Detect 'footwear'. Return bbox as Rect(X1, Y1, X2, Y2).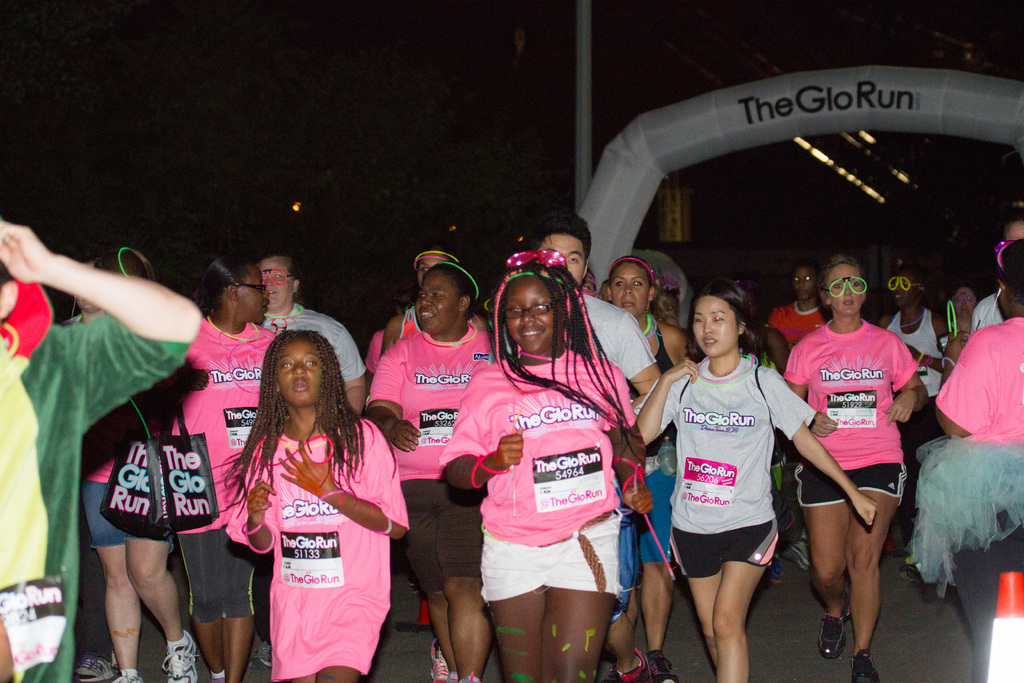
Rect(844, 654, 877, 682).
